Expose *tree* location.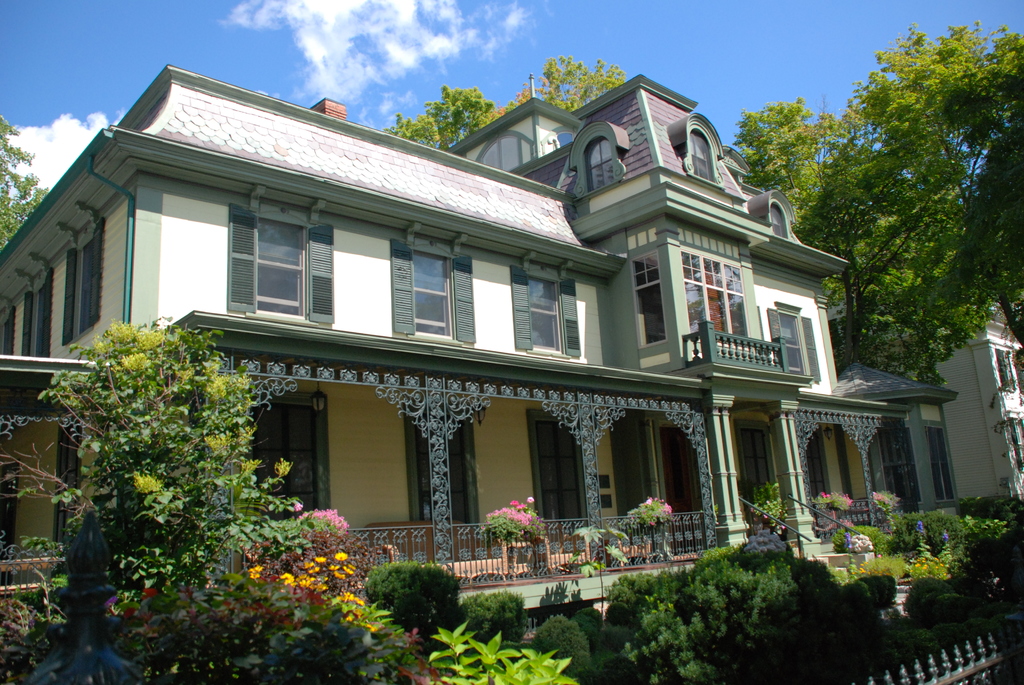
Exposed at Rect(480, 52, 623, 129).
